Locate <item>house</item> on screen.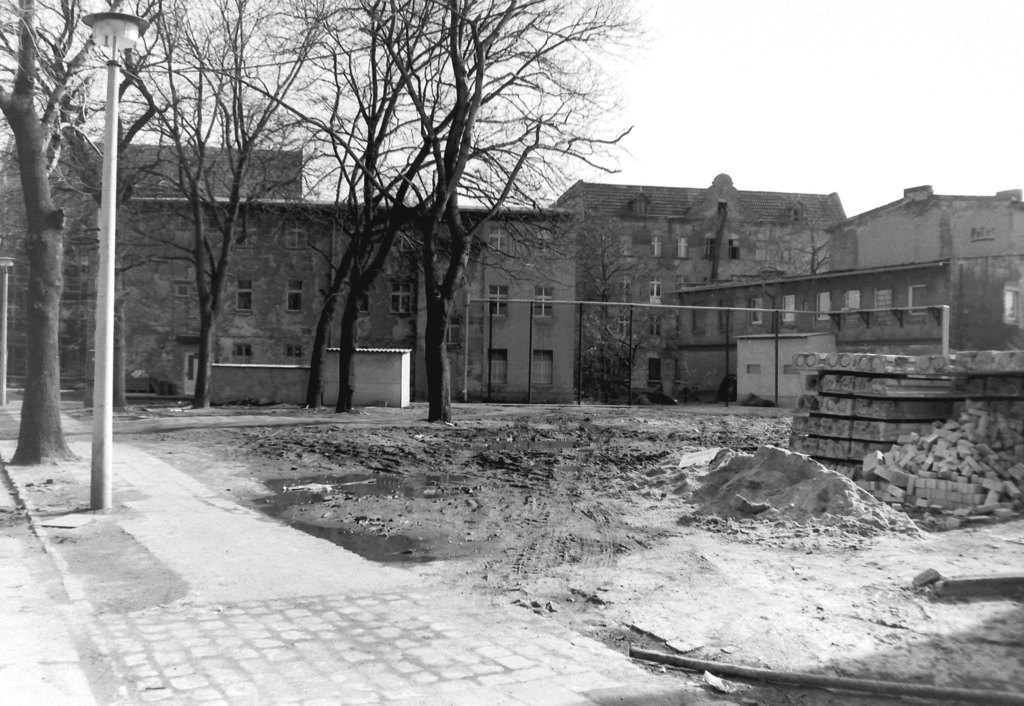
On screen at {"left": 0, "top": 133, "right": 304, "bottom": 378}.
